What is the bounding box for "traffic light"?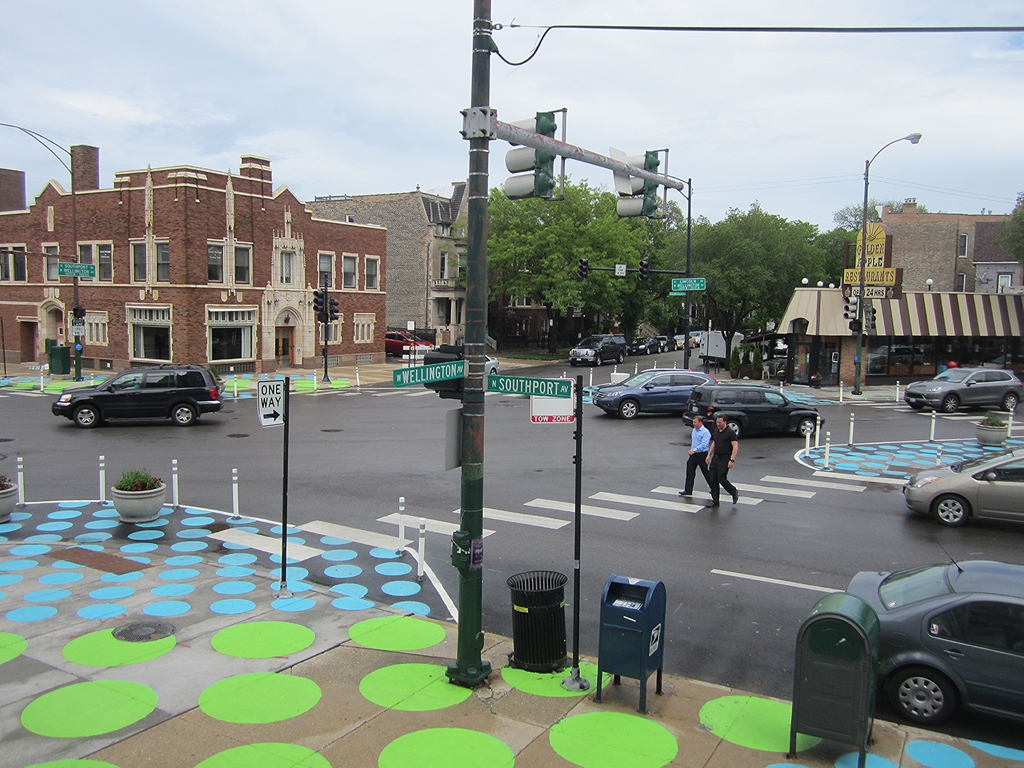
detection(73, 305, 86, 316).
